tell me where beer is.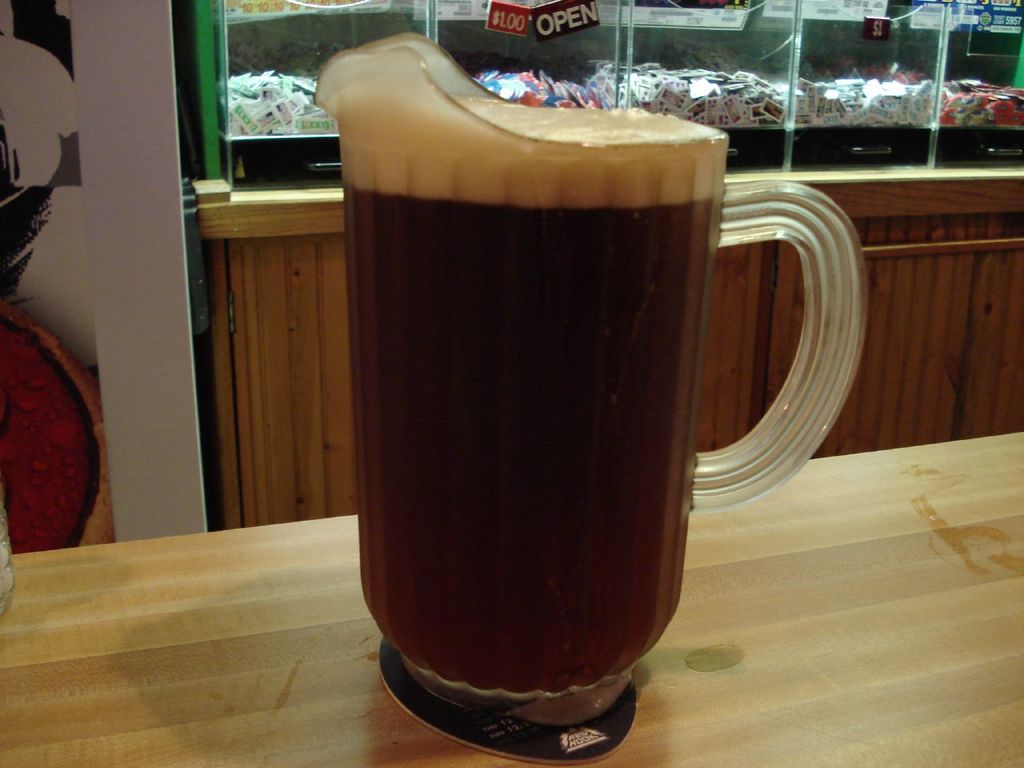
beer is at select_region(358, 82, 726, 686).
